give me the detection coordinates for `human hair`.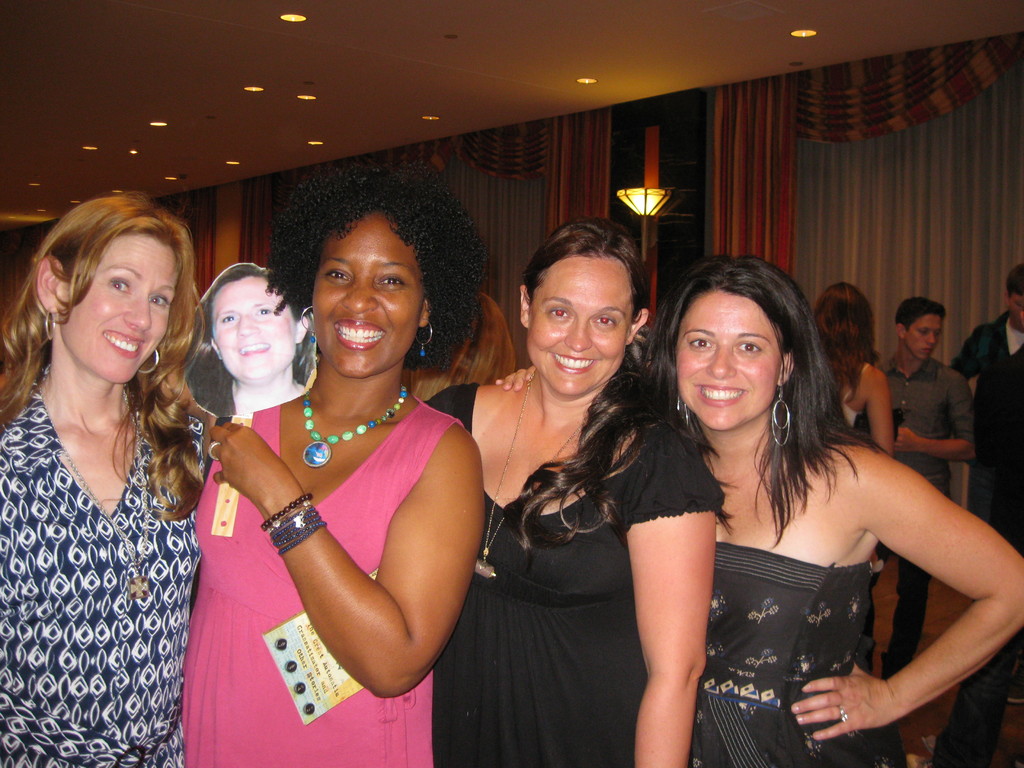
658/244/856/529.
